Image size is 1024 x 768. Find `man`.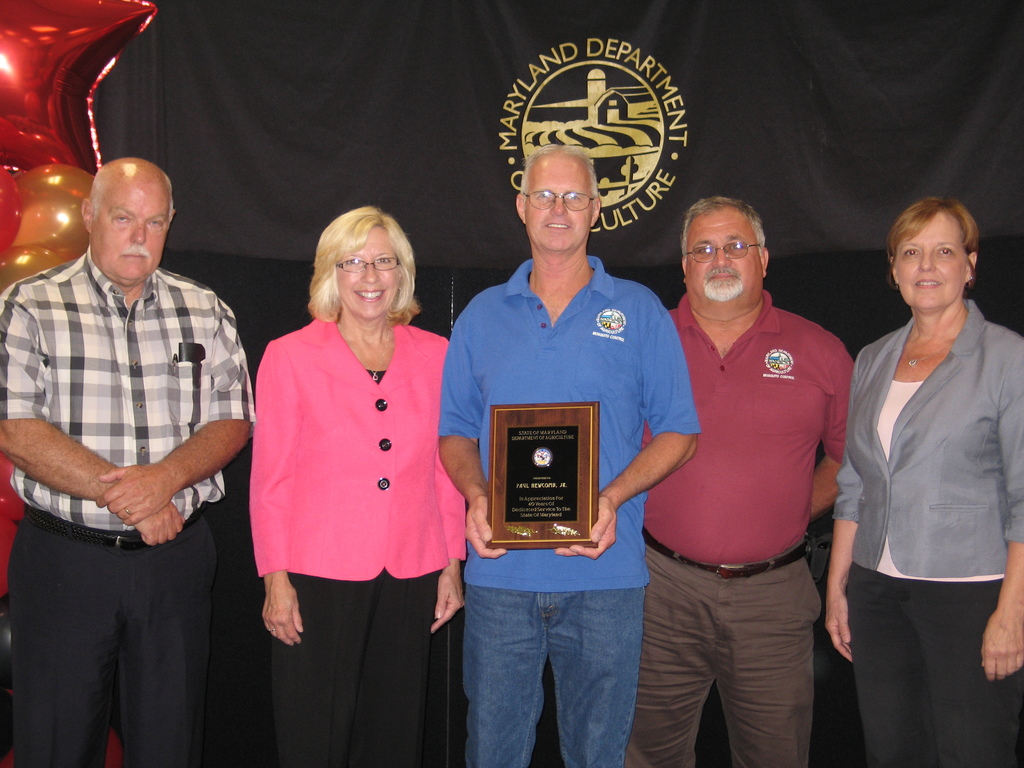
x1=0 y1=132 x2=260 y2=753.
